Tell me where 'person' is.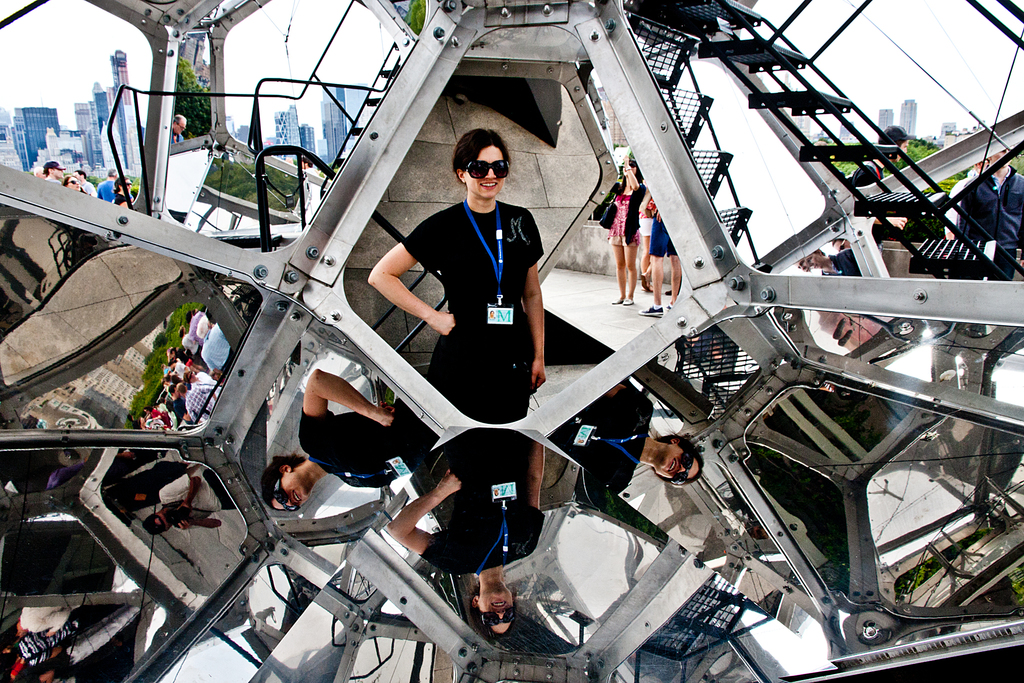
'person' is at [left=612, top=149, right=650, bottom=308].
